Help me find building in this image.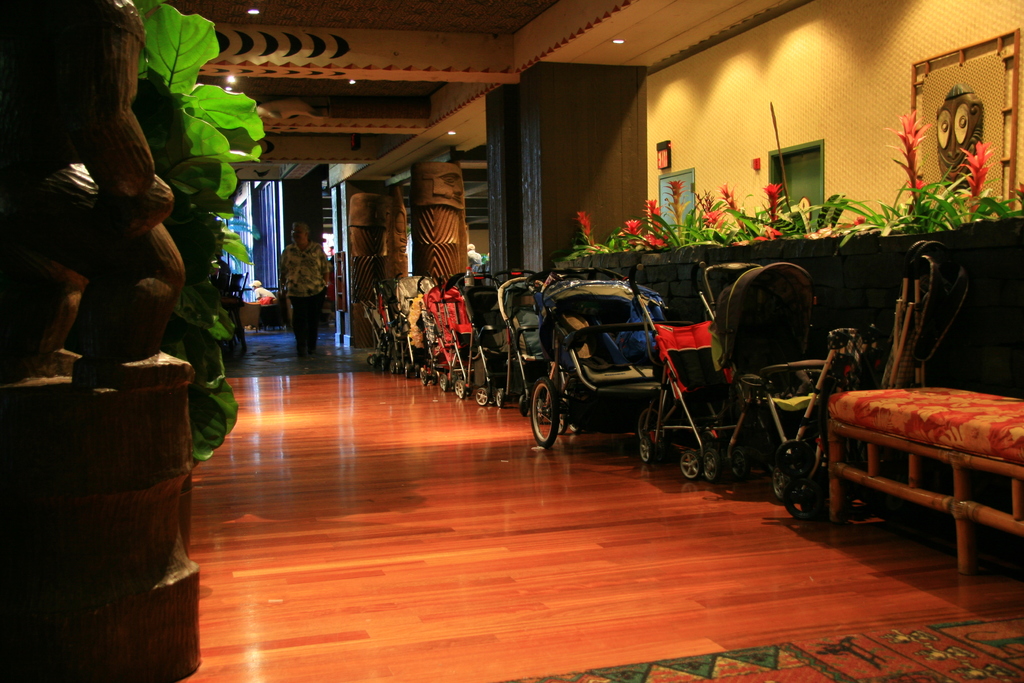
Found it: l=1, t=0, r=1023, b=682.
